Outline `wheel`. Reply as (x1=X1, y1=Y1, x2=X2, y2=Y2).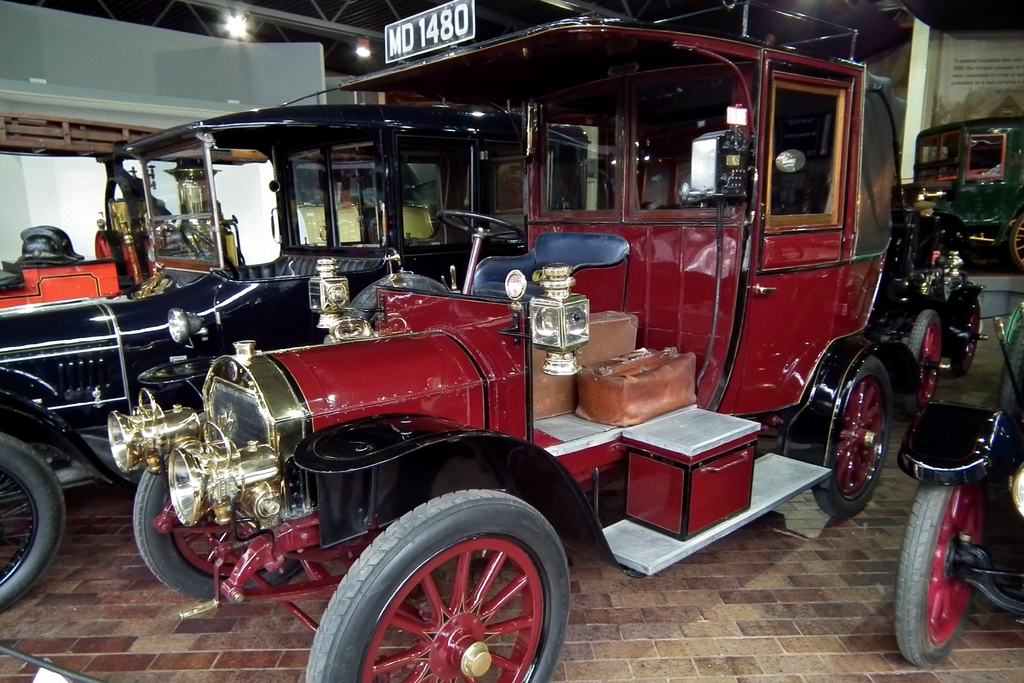
(x1=895, y1=476, x2=984, y2=667).
